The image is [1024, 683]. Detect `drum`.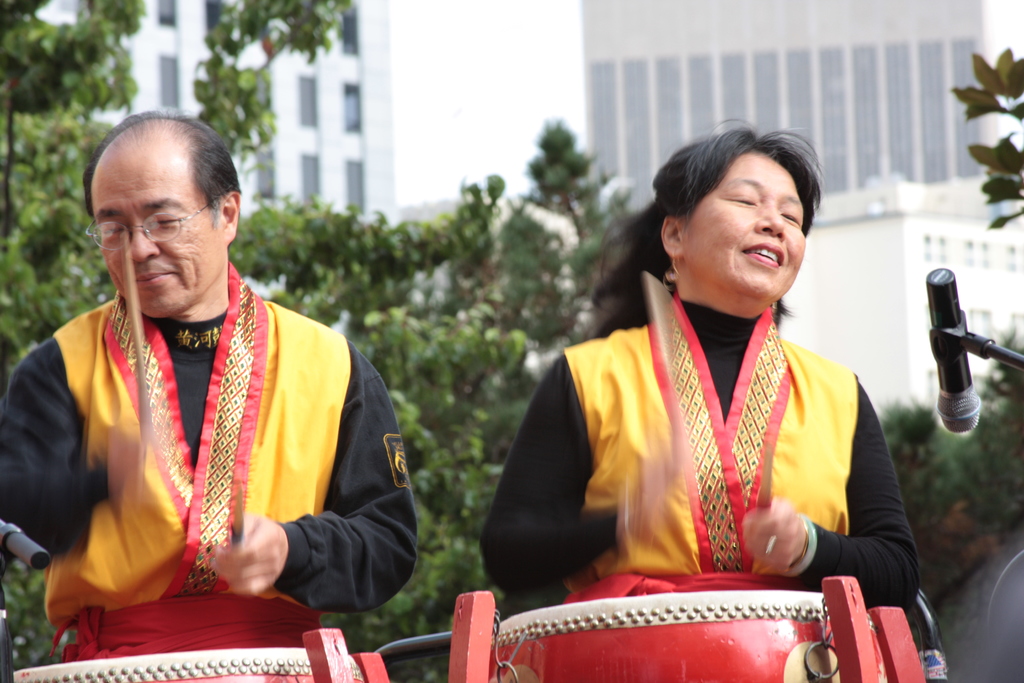
Detection: l=14, t=630, r=385, b=682.
